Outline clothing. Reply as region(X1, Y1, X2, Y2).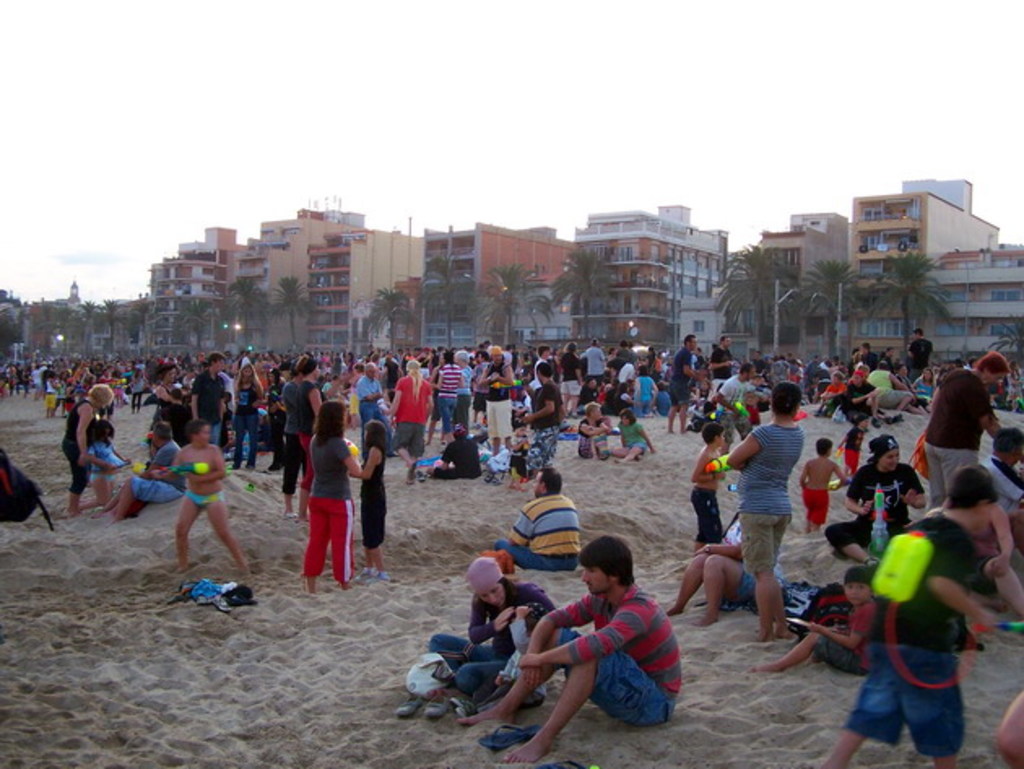
region(55, 398, 104, 493).
